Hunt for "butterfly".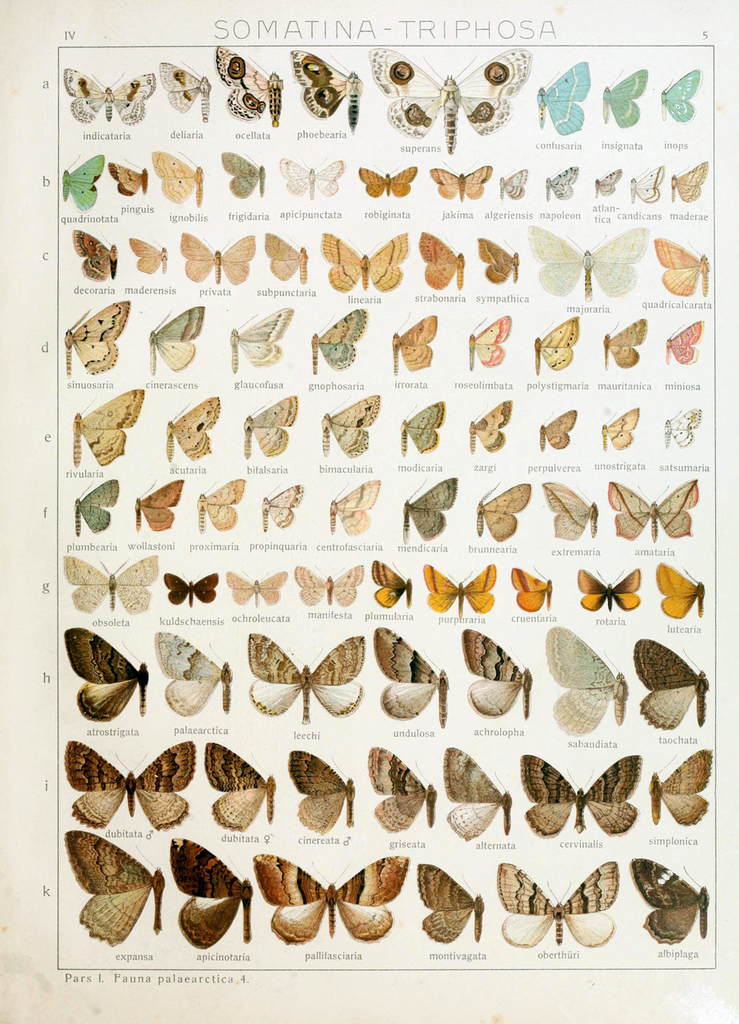
Hunted down at 373, 556, 412, 608.
